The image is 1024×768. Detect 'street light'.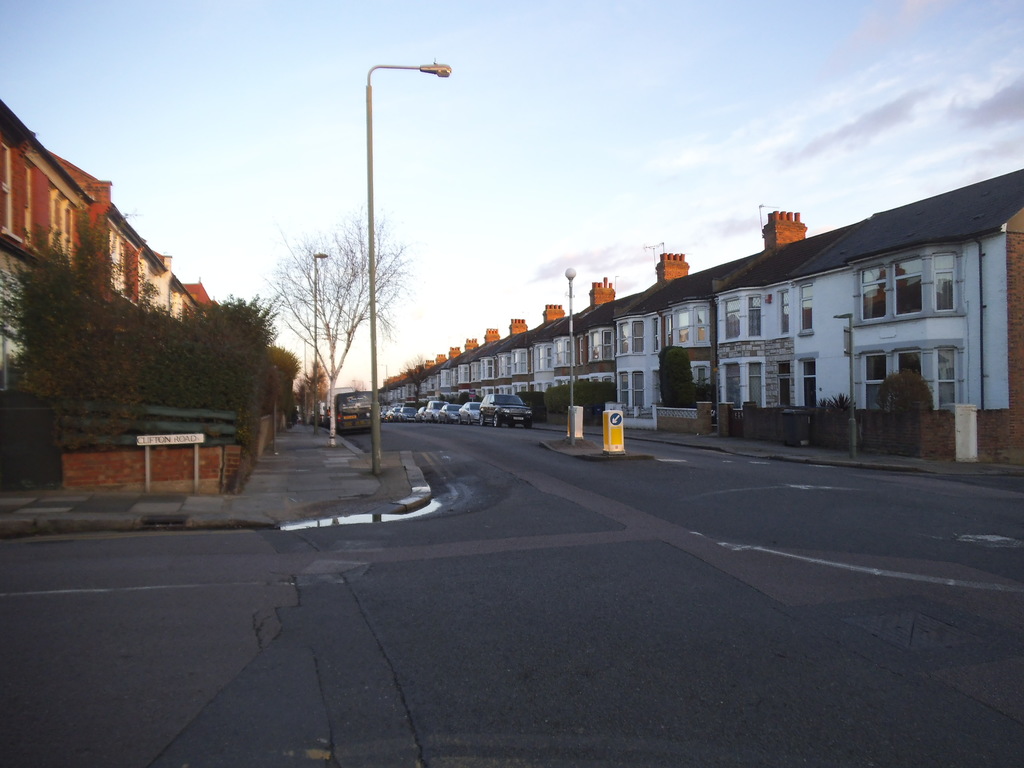
Detection: BBox(372, 65, 449, 474).
